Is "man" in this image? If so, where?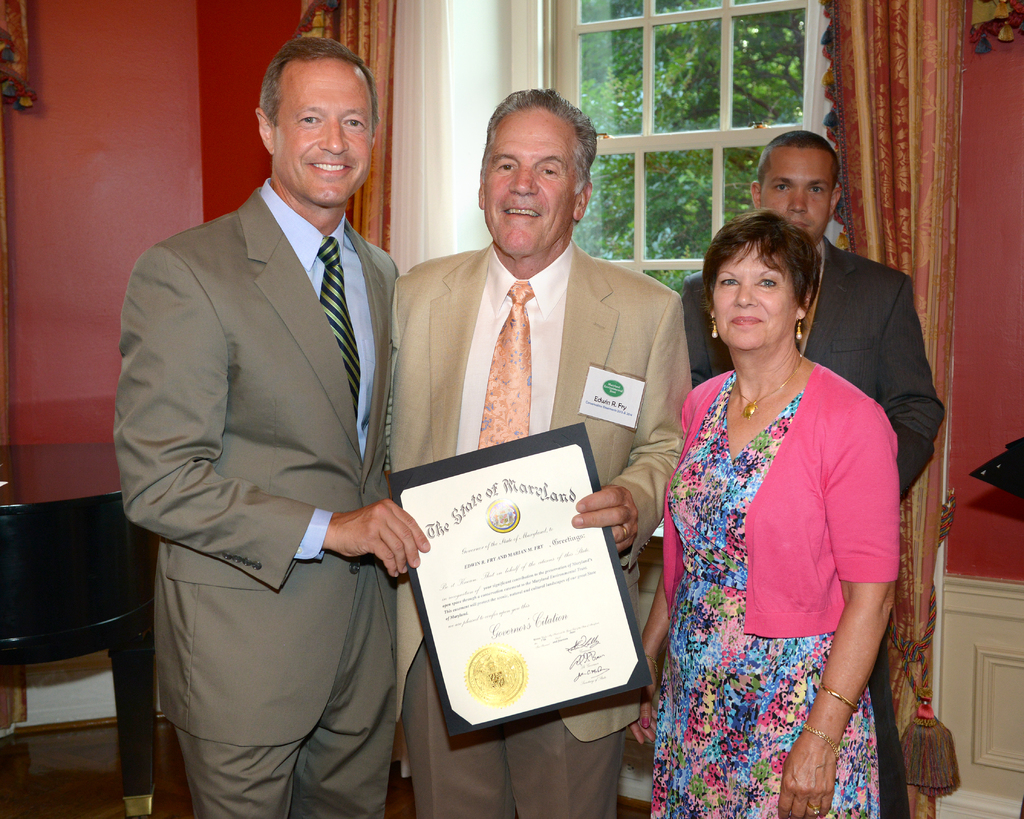
Yes, at bbox=[394, 87, 687, 818].
